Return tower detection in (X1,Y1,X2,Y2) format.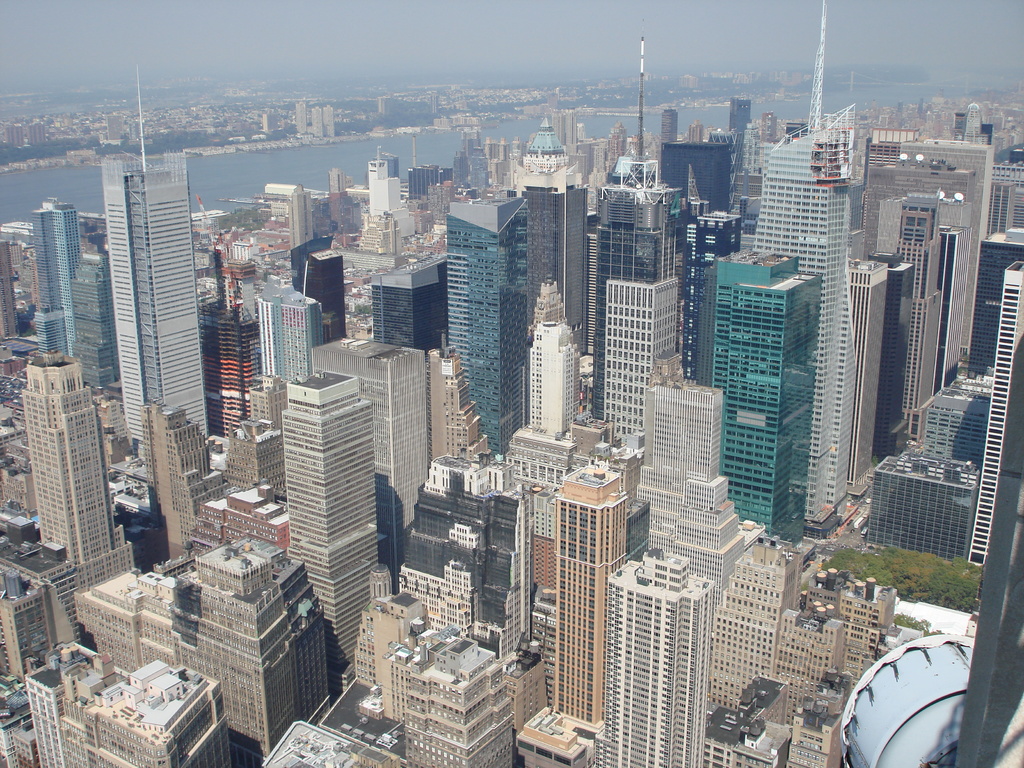
(501,421,607,699).
